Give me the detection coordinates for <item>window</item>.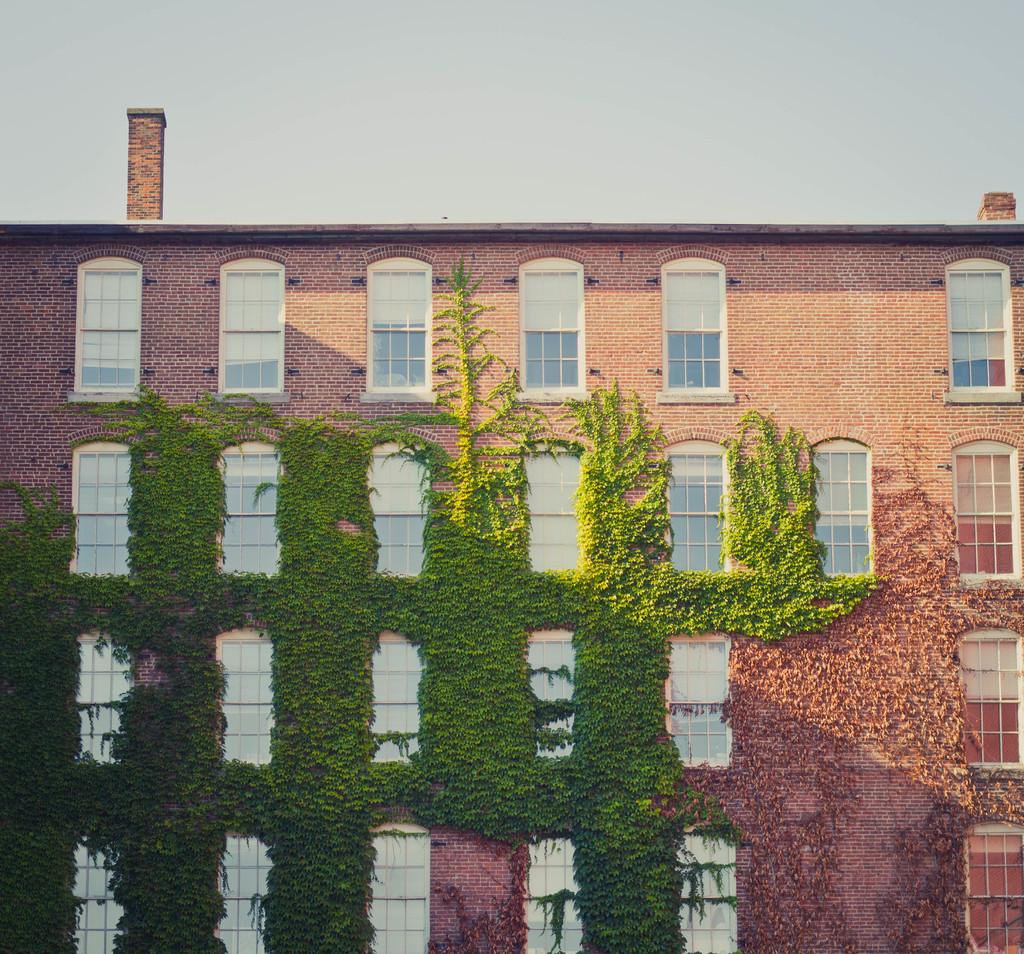
223:248:283:405.
